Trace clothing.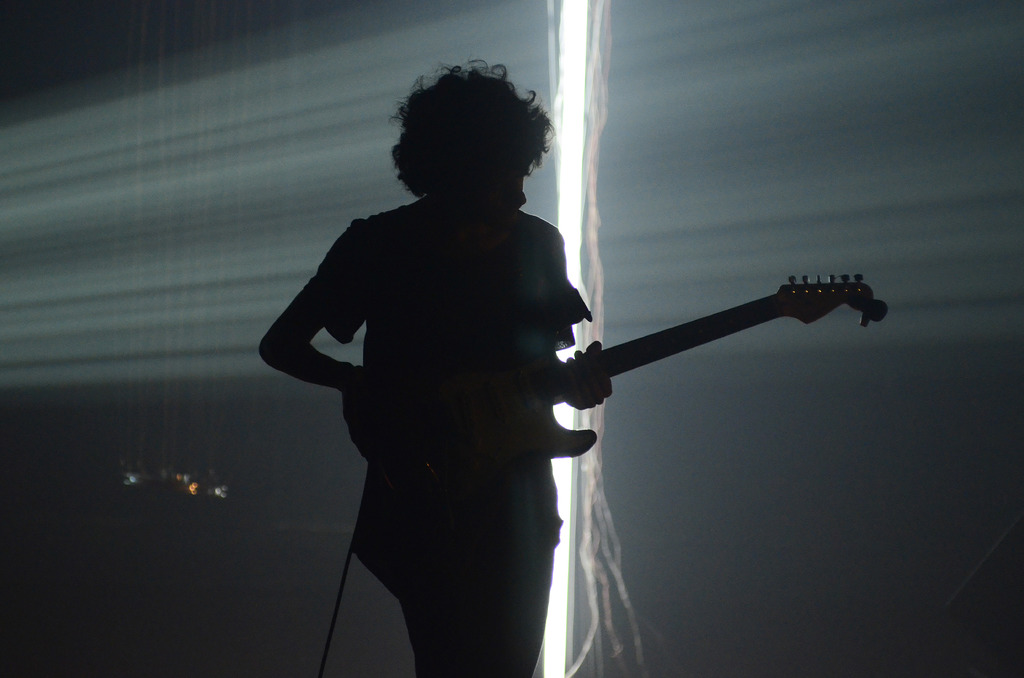
Traced to [x1=305, y1=198, x2=573, y2=677].
